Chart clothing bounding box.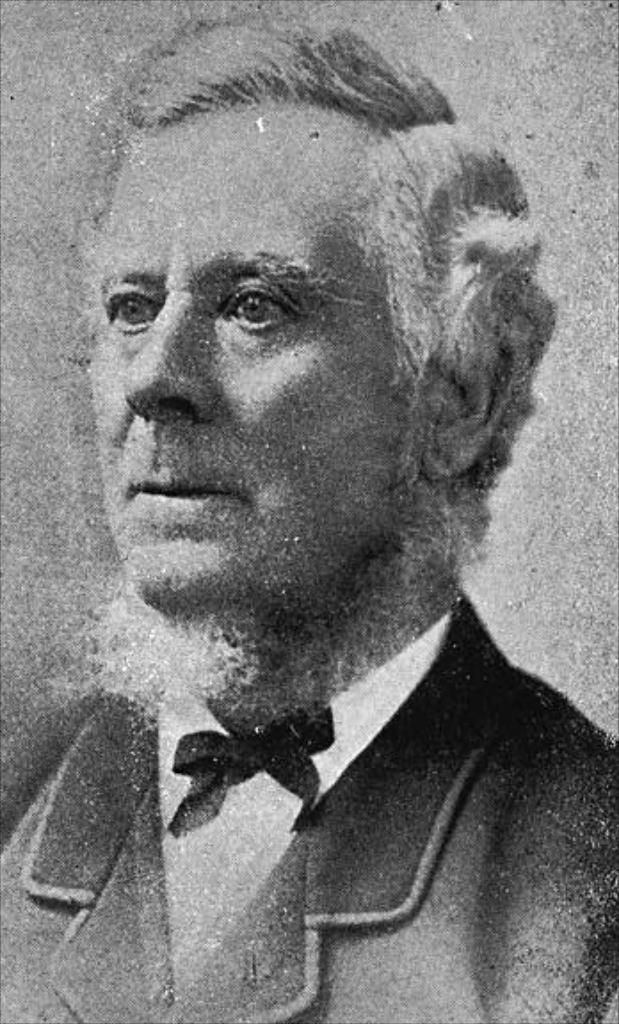
Charted: (left=0, top=585, right=617, bottom=1022).
